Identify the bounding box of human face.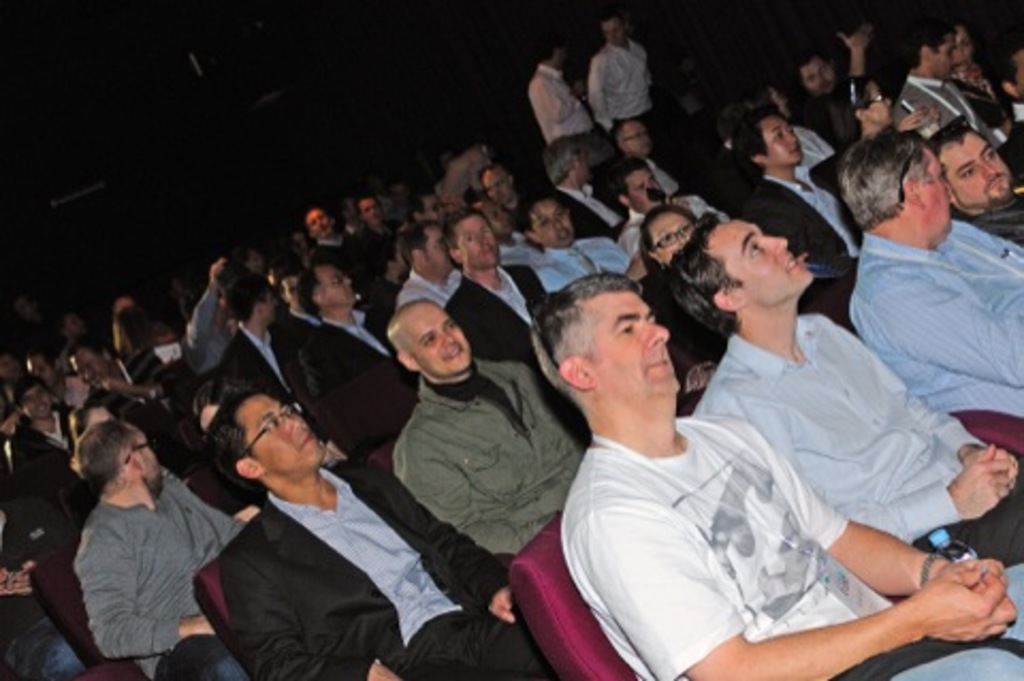
<bbox>480, 205, 512, 235</bbox>.
